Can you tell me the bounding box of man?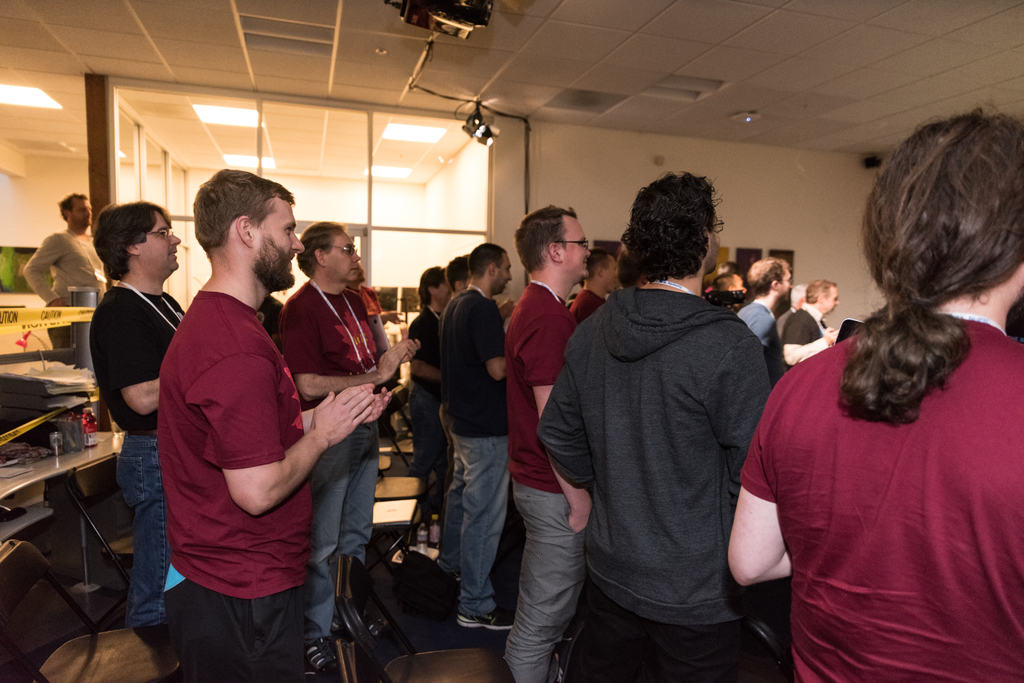
BBox(733, 255, 790, 375).
